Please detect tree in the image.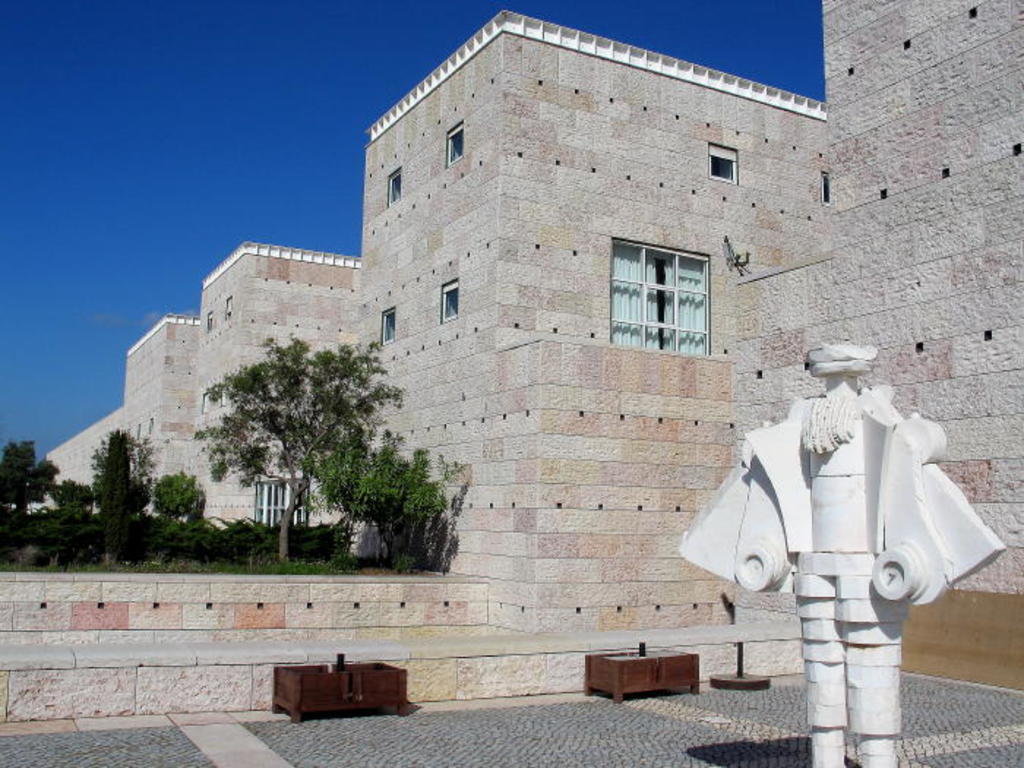
(0,421,278,563).
